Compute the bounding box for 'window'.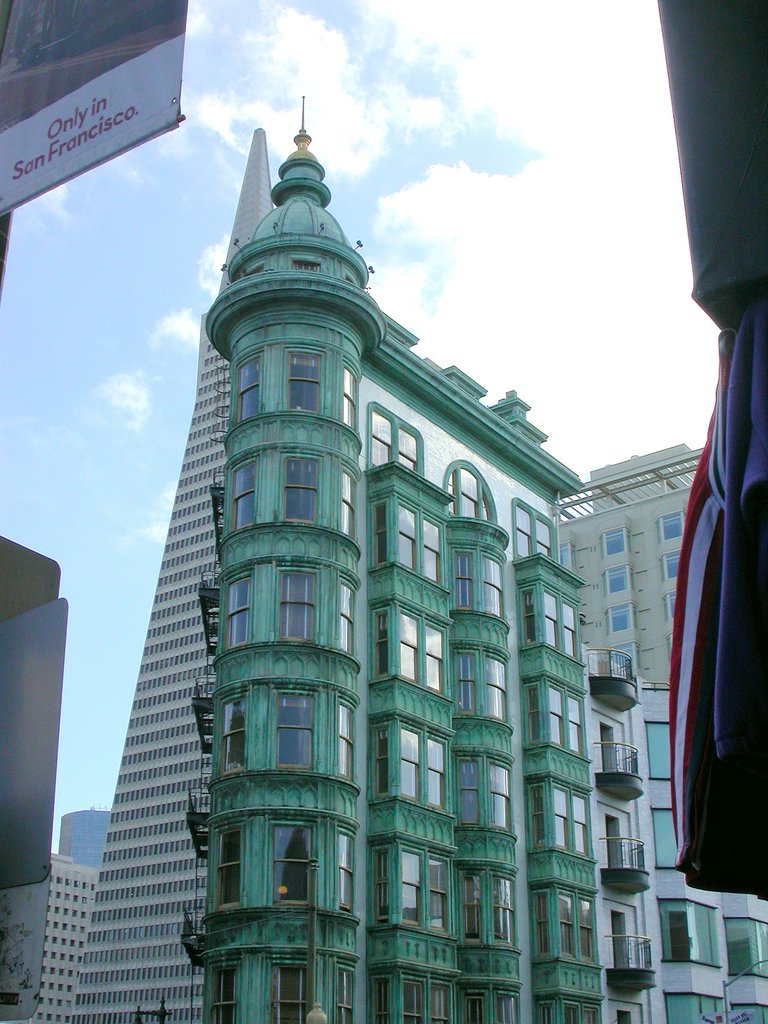
660 593 678 622.
